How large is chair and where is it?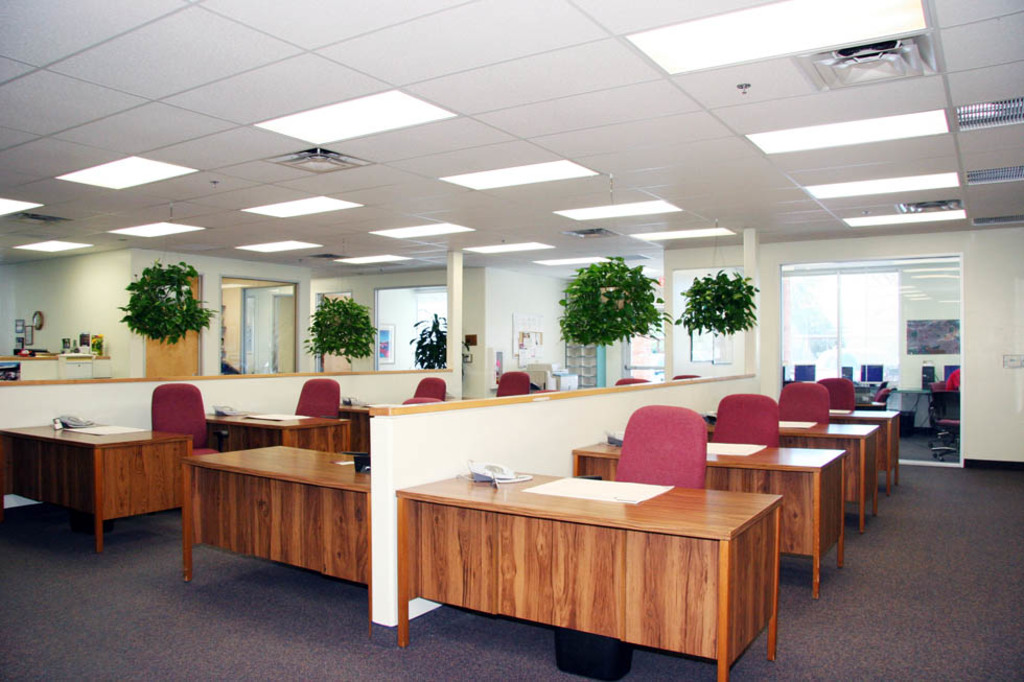
Bounding box: x1=413, y1=374, x2=446, y2=397.
